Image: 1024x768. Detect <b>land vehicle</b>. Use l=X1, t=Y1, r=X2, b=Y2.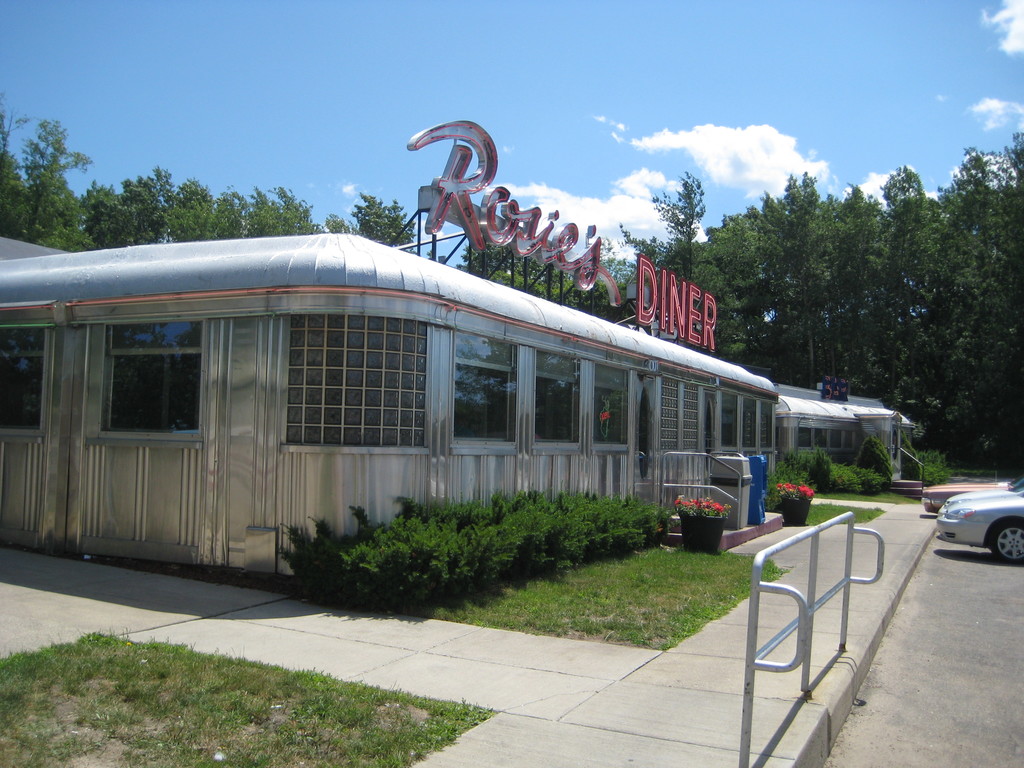
l=938, t=490, r=1023, b=565.
